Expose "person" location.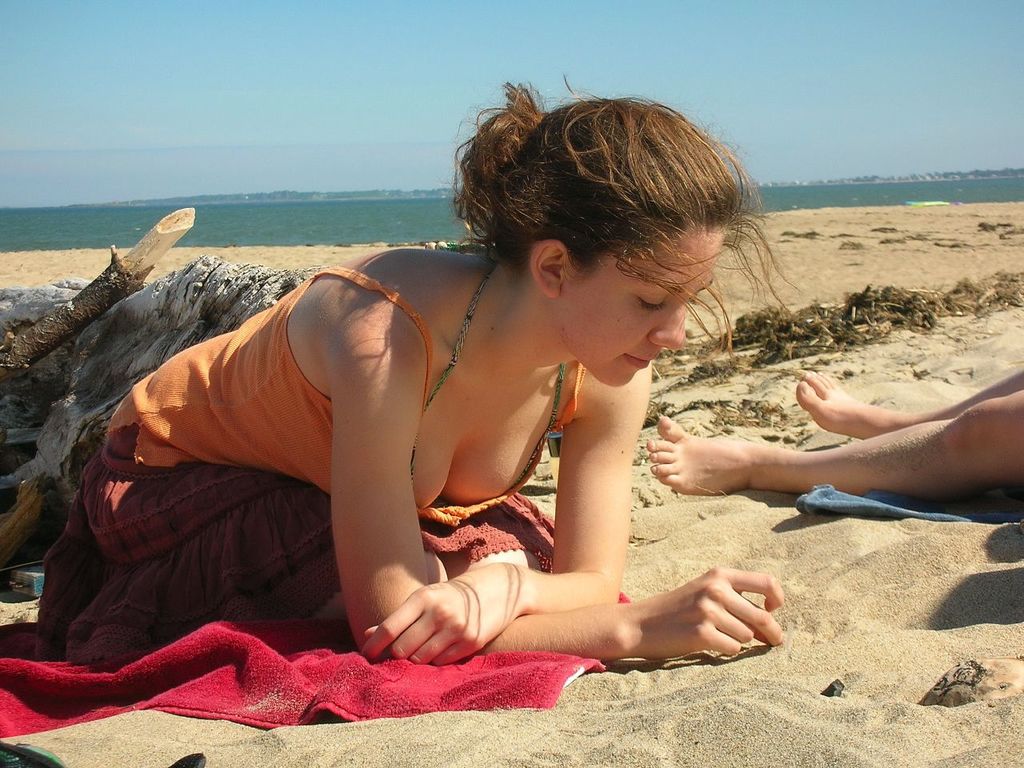
Exposed at bbox=(643, 368, 1023, 498).
